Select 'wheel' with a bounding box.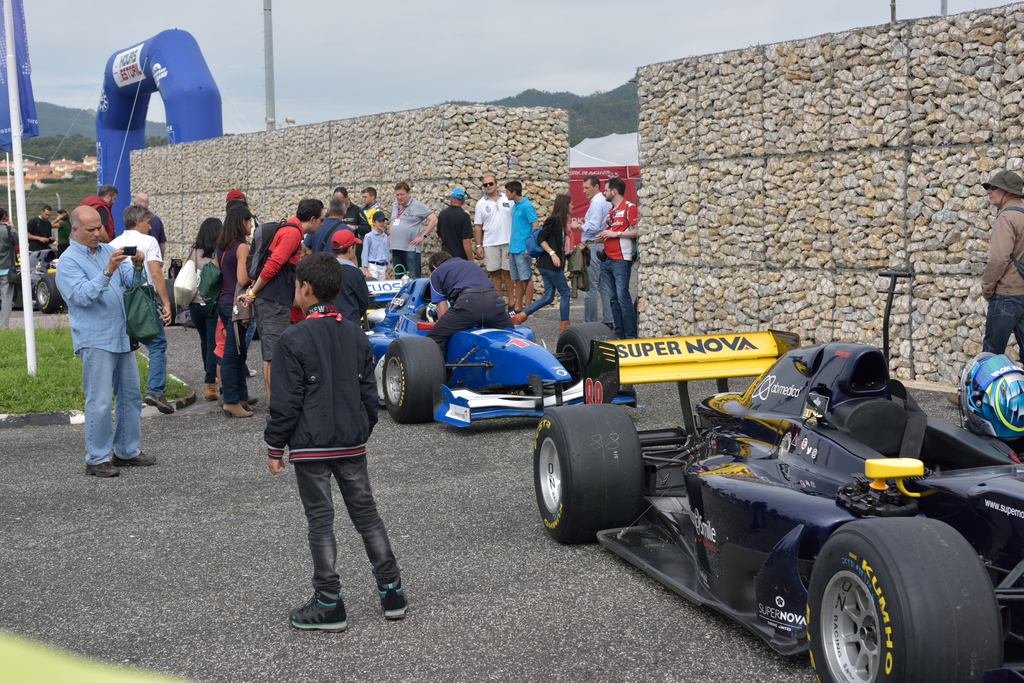
[378,333,451,422].
